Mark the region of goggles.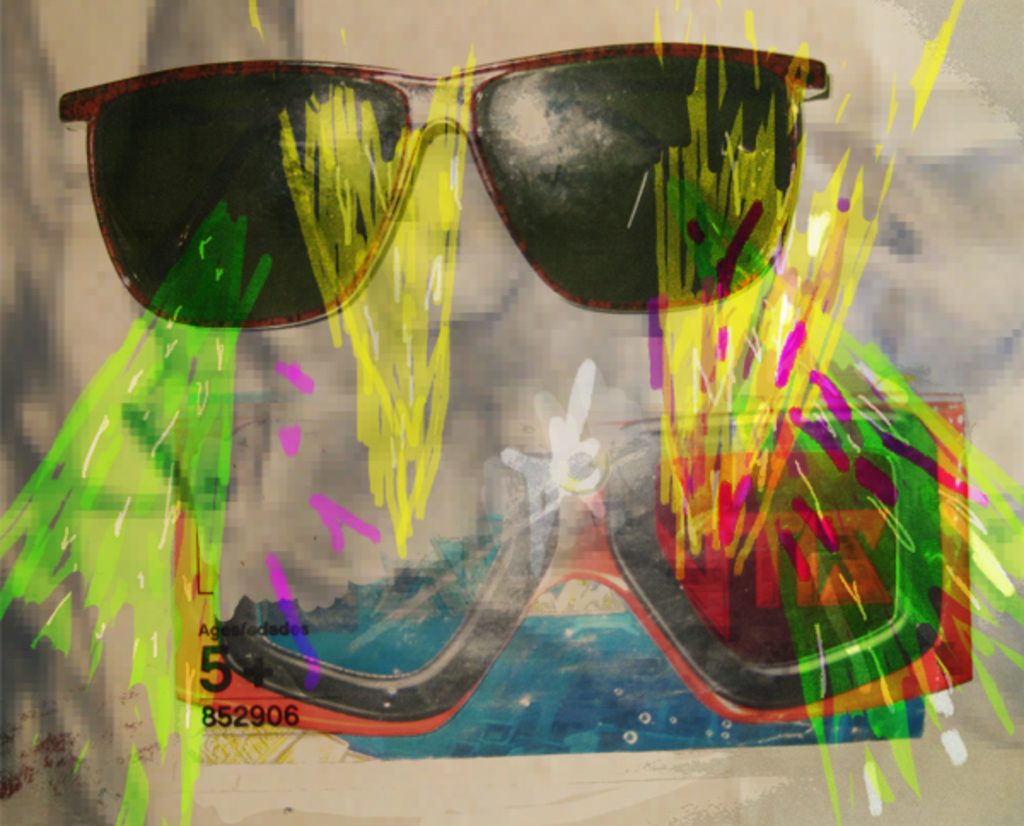
Region: bbox=(53, 34, 826, 331).
